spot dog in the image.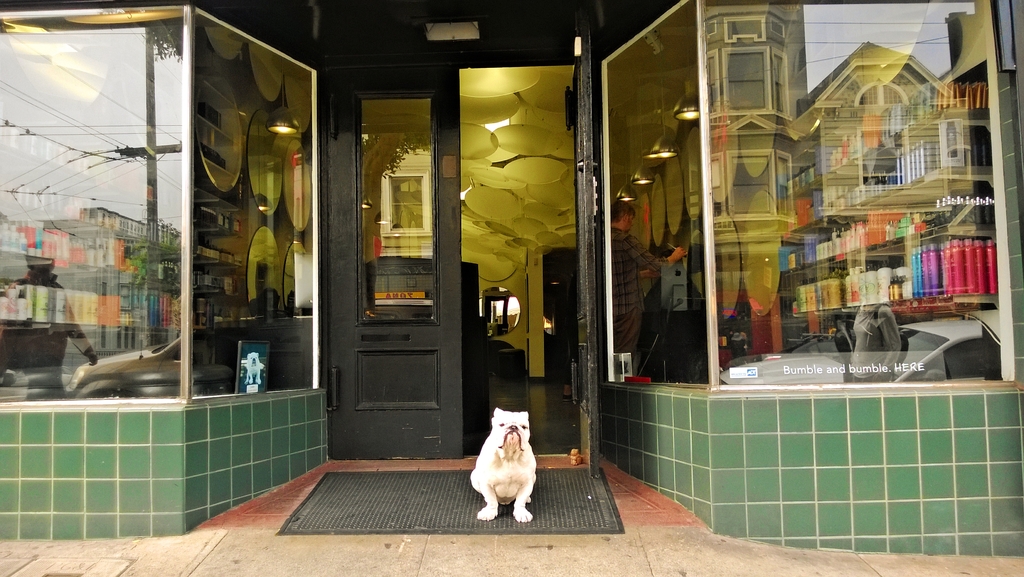
dog found at l=471, t=408, r=538, b=522.
